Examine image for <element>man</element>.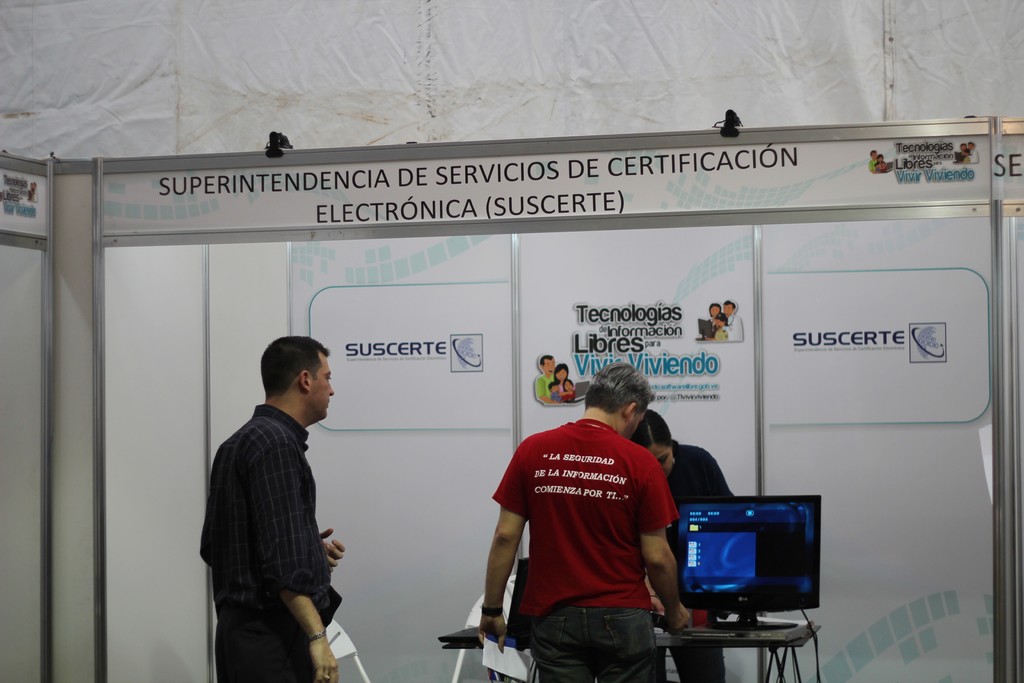
Examination result: (left=531, top=352, right=556, bottom=397).
